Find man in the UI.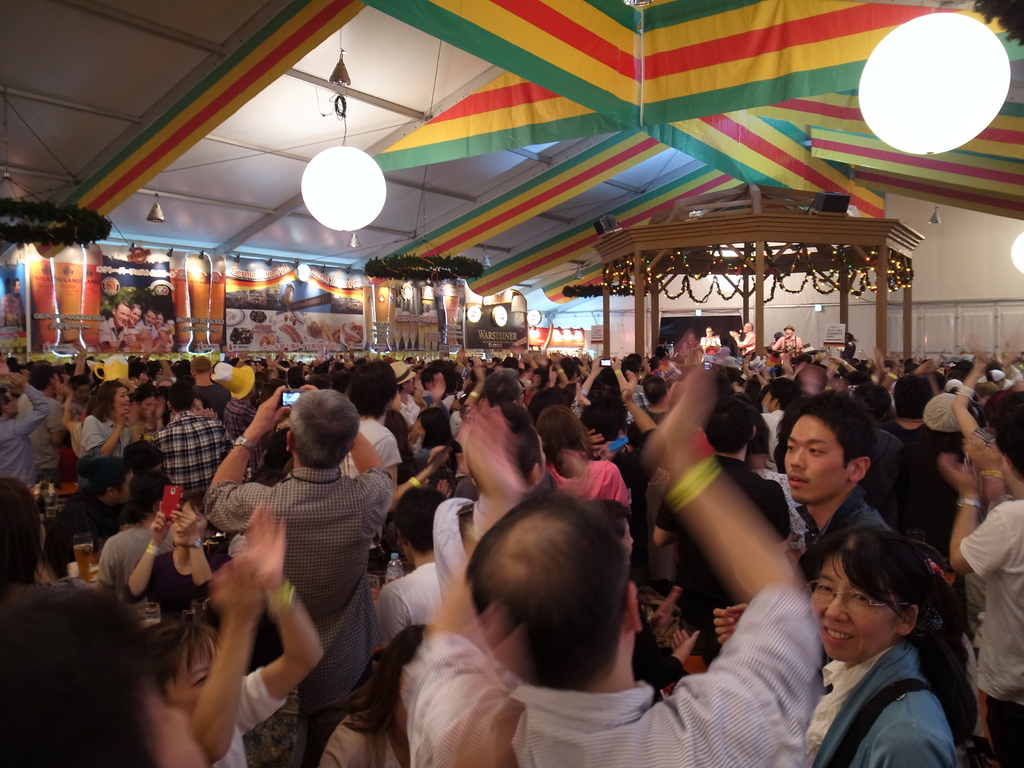
UI element at bbox(947, 396, 1023, 767).
